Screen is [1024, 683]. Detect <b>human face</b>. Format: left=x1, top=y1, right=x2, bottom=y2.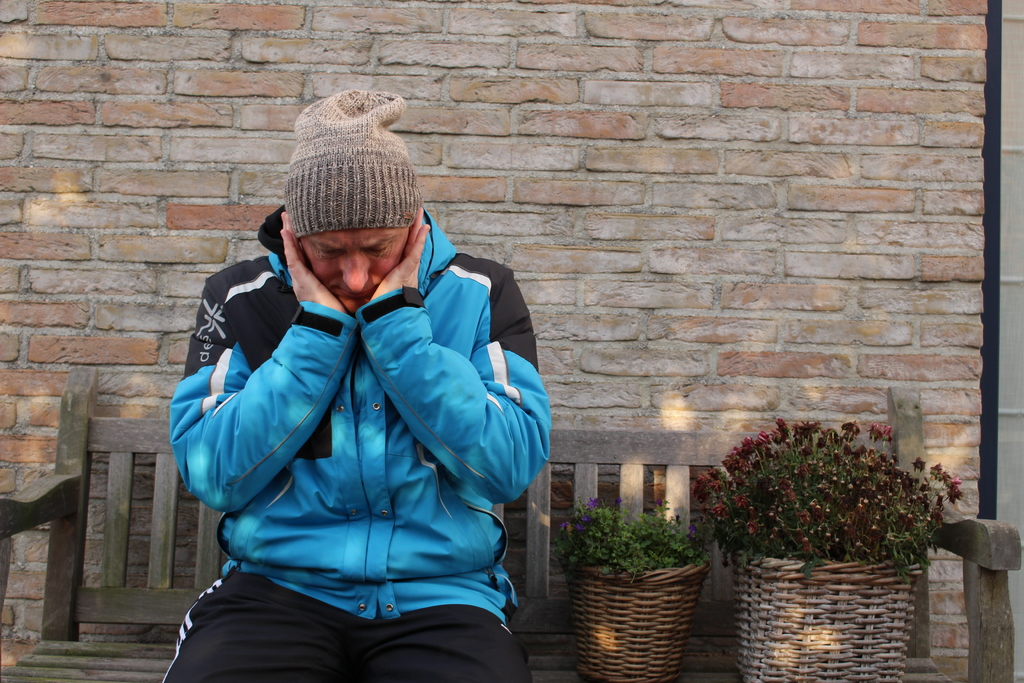
left=298, top=225, right=408, bottom=311.
